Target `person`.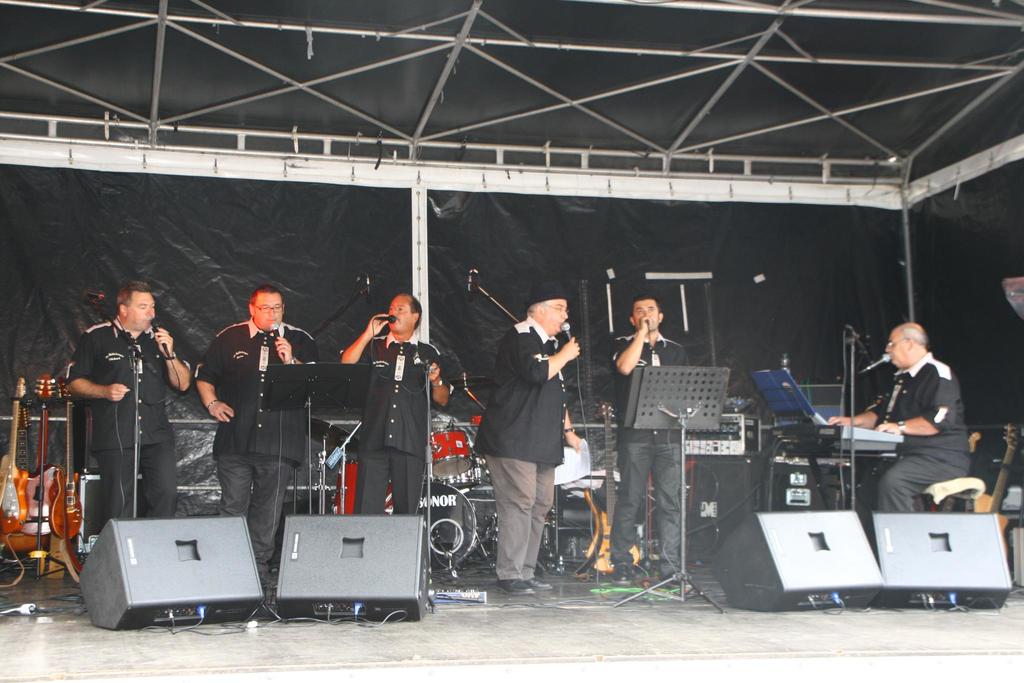
Target region: [left=607, top=288, right=687, bottom=575].
